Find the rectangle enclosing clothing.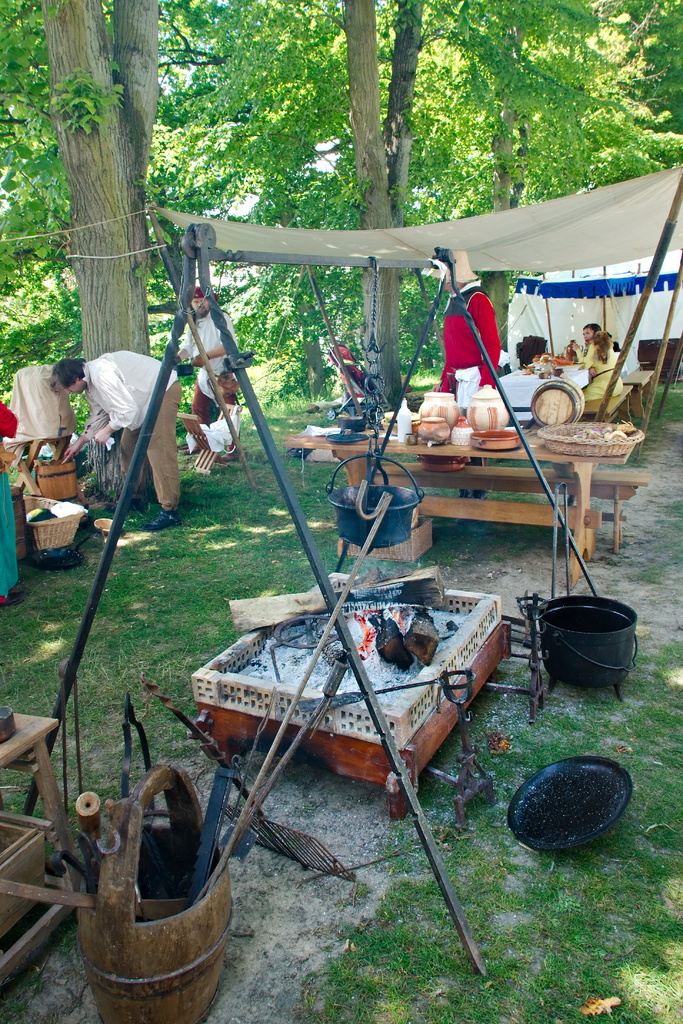
[x1=177, y1=307, x2=240, y2=430].
